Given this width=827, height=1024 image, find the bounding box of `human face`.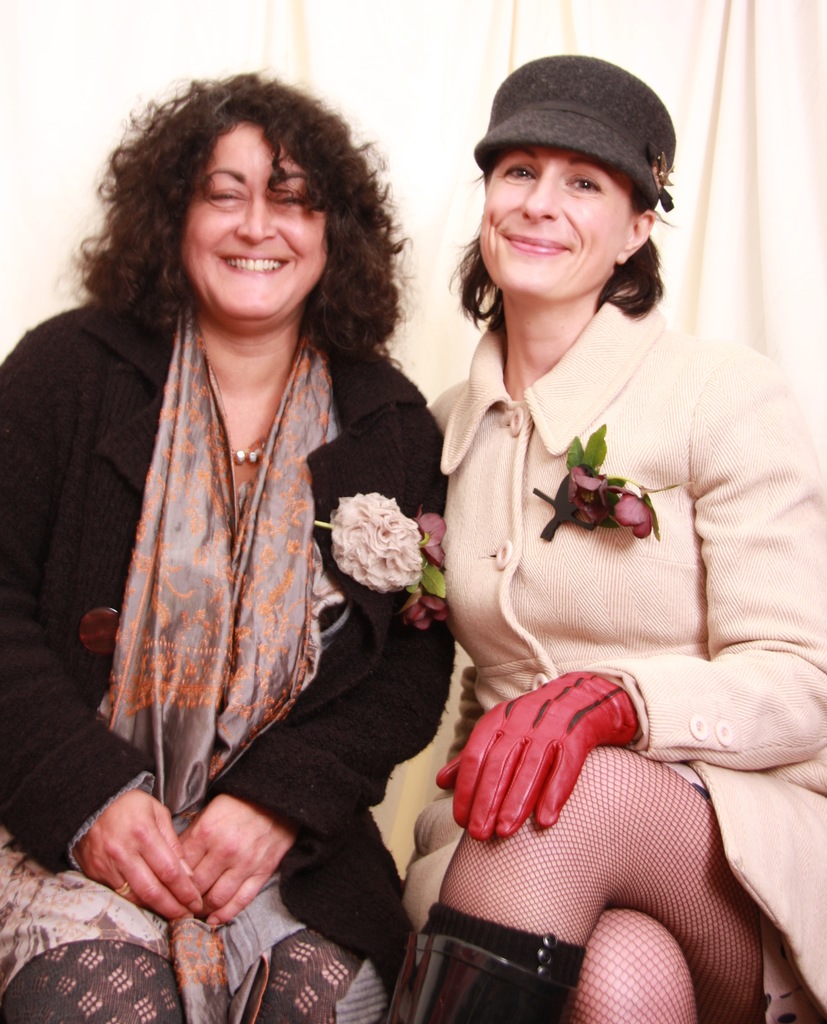
region(178, 116, 322, 307).
